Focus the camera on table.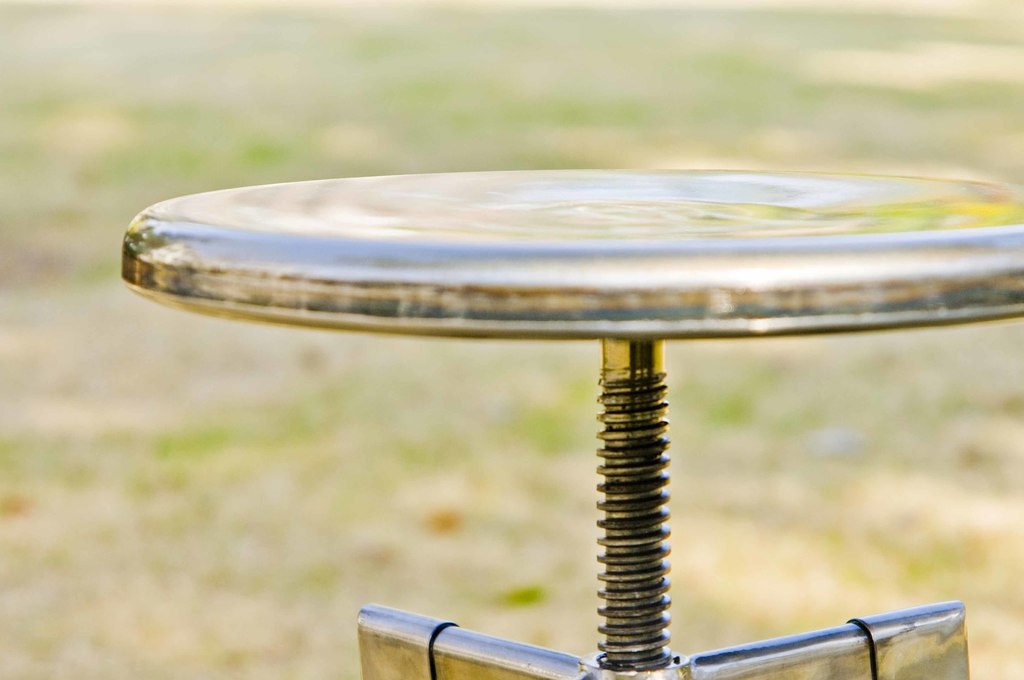
Focus region: (left=89, top=117, right=1016, bottom=679).
